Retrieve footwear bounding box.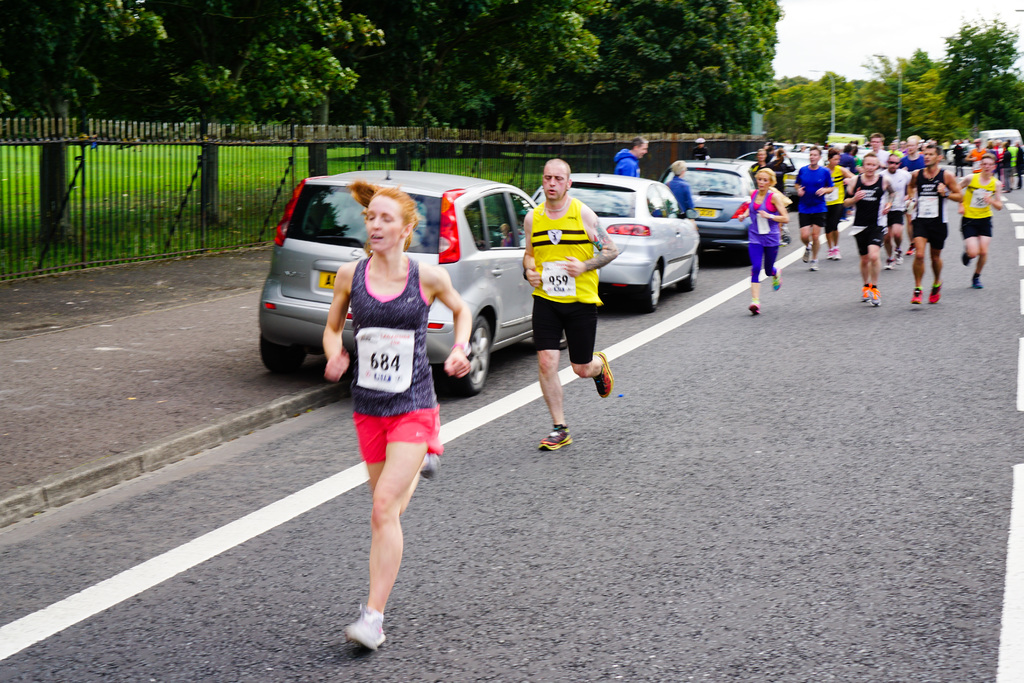
Bounding box: (x1=773, y1=267, x2=781, y2=288).
